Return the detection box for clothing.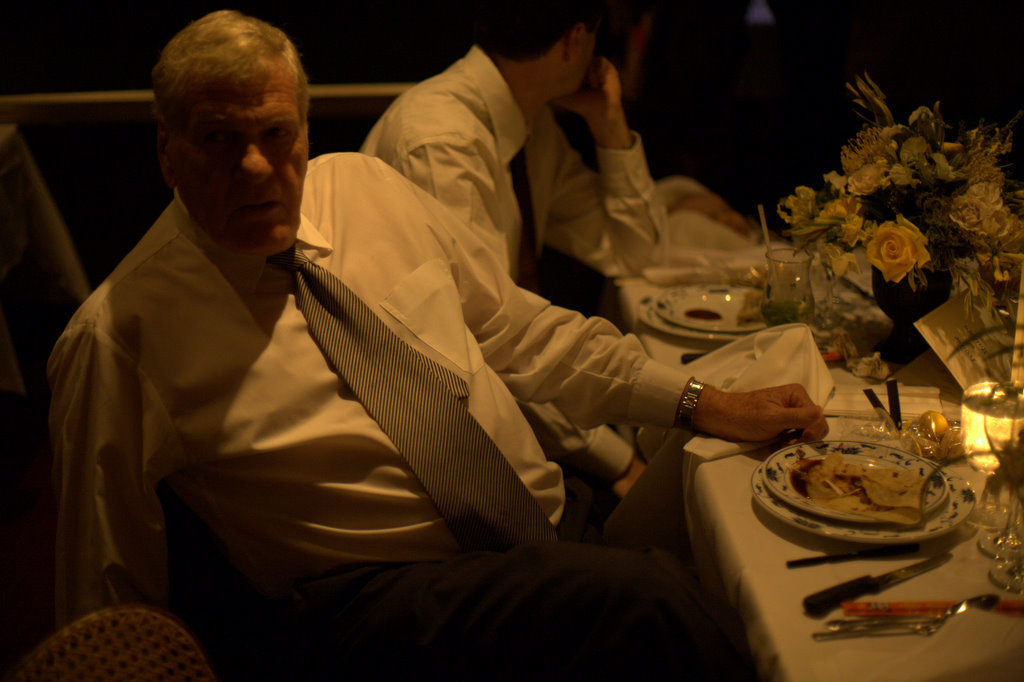
{"left": 43, "top": 141, "right": 752, "bottom": 681}.
